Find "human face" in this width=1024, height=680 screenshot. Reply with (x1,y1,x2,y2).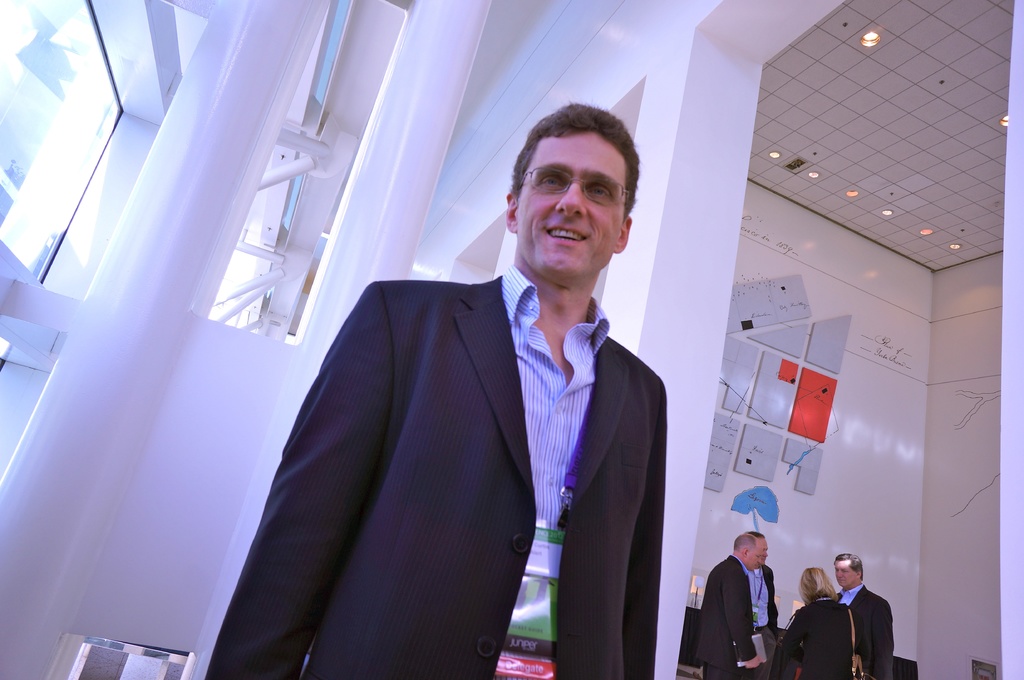
(757,535,769,570).
